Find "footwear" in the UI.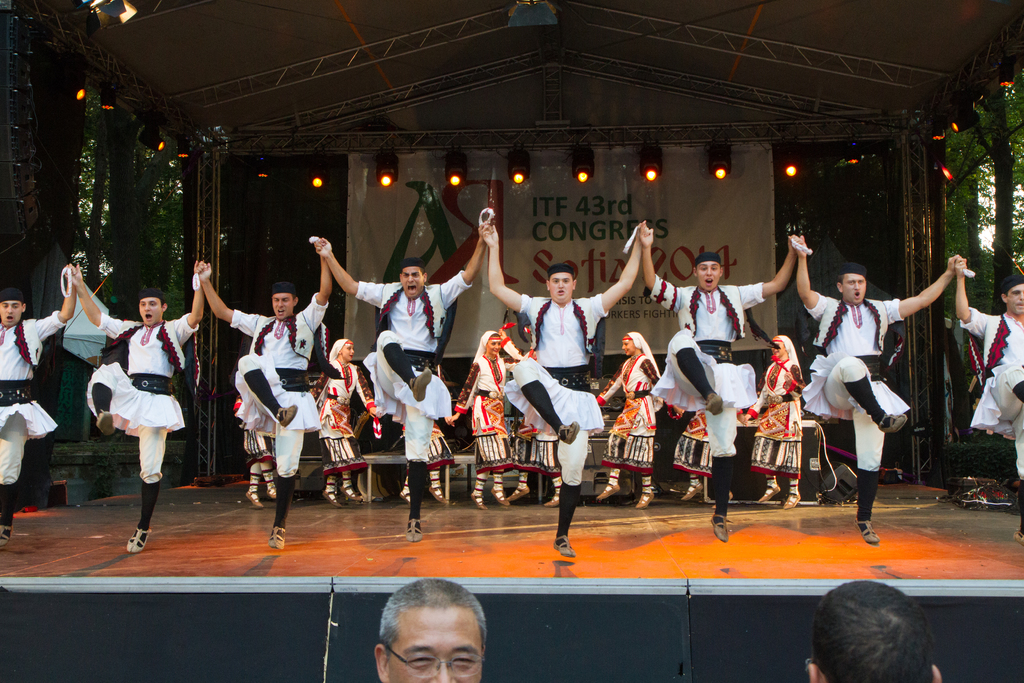
UI element at <box>543,506,560,508</box>.
